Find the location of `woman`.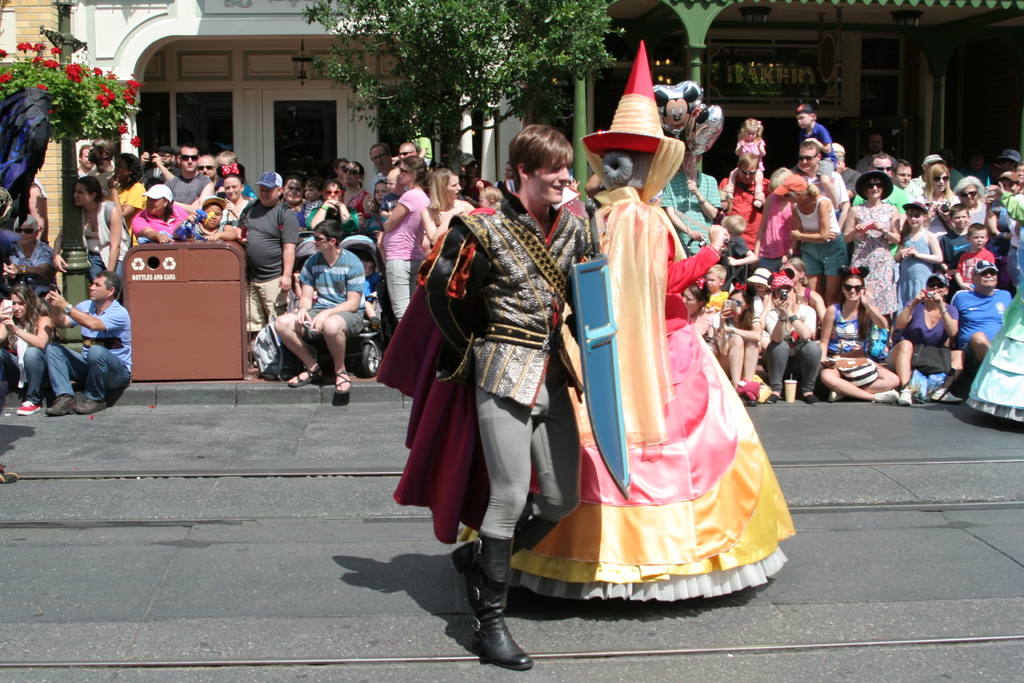
Location: bbox=[212, 162, 250, 229].
